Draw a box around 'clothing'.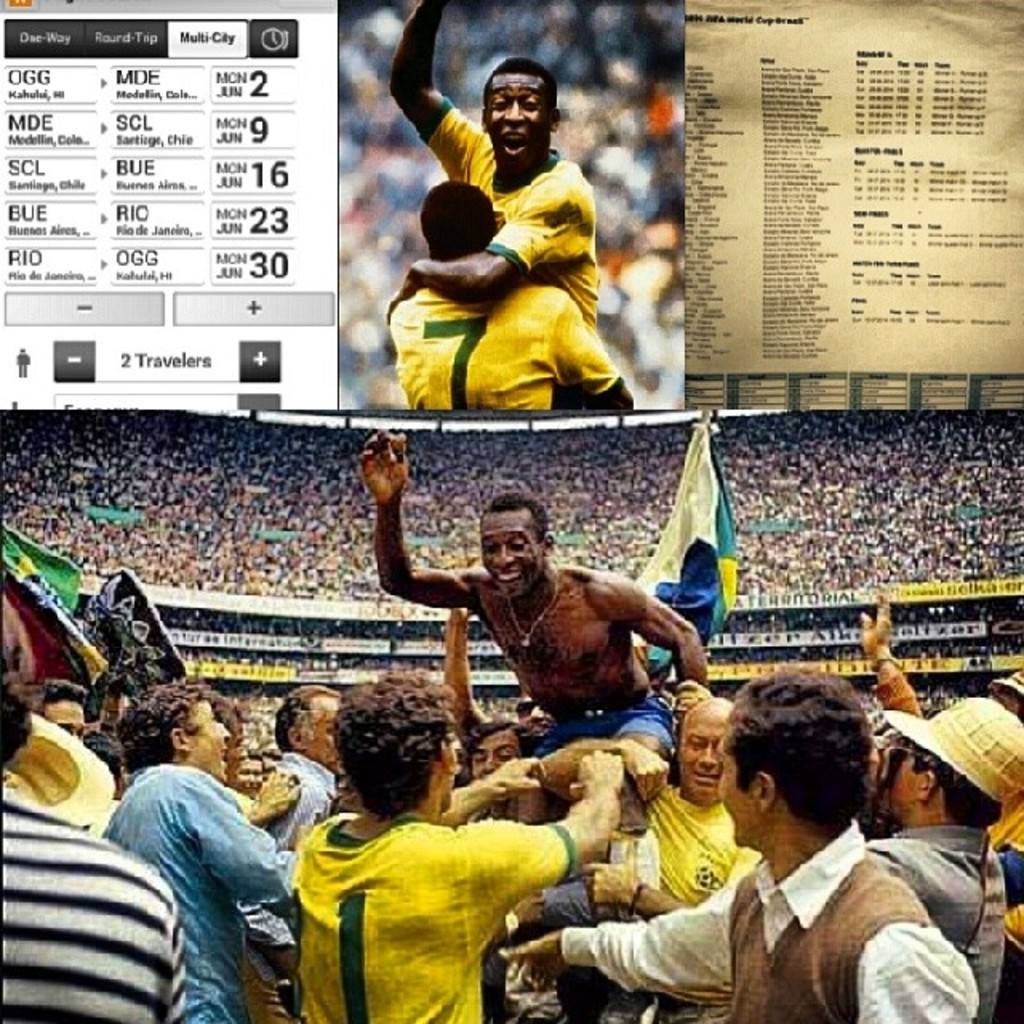
(left=843, top=814, right=1022, bottom=1022).
